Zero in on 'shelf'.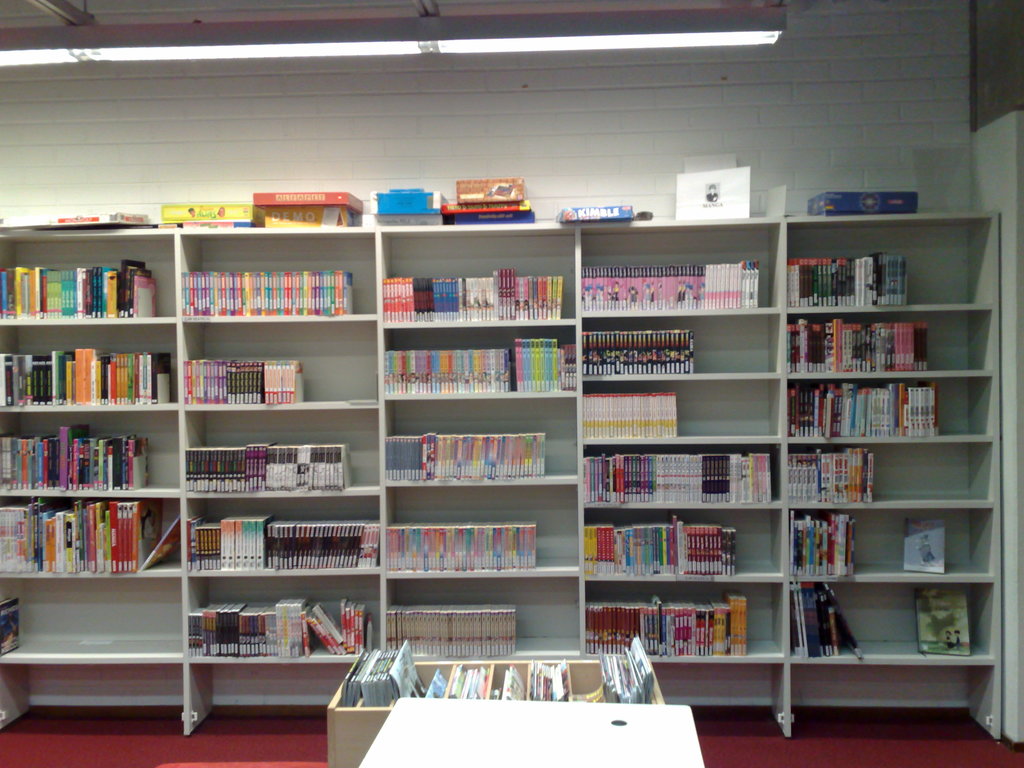
Zeroed in: box(384, 219, 584, 327).
